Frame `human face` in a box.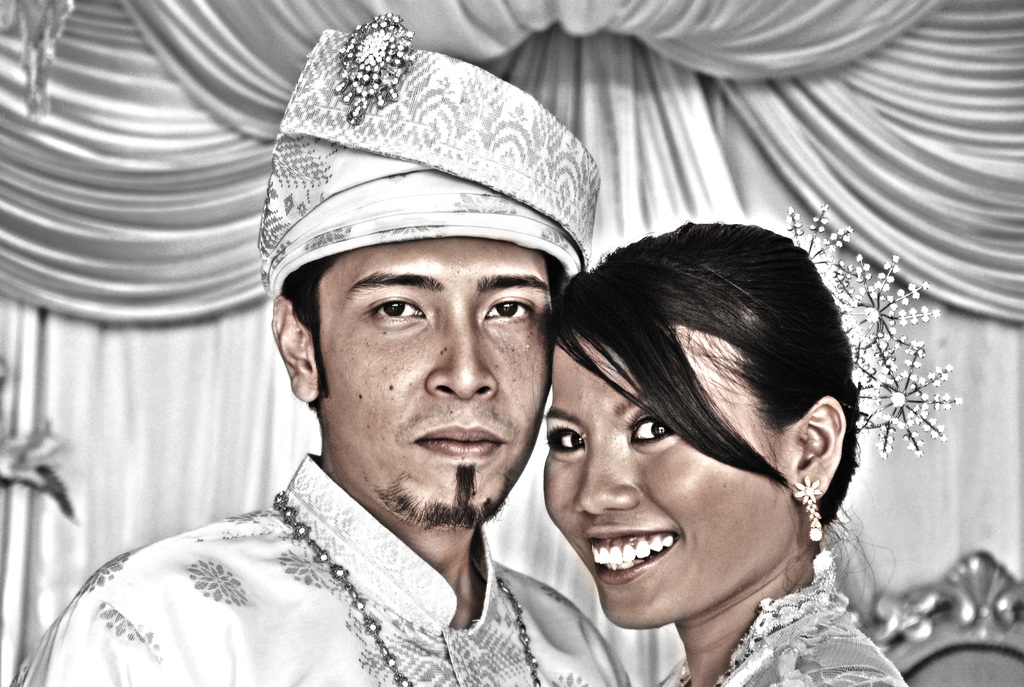
pyautogui.locateOnScreen(541, 338, 780, 631).
